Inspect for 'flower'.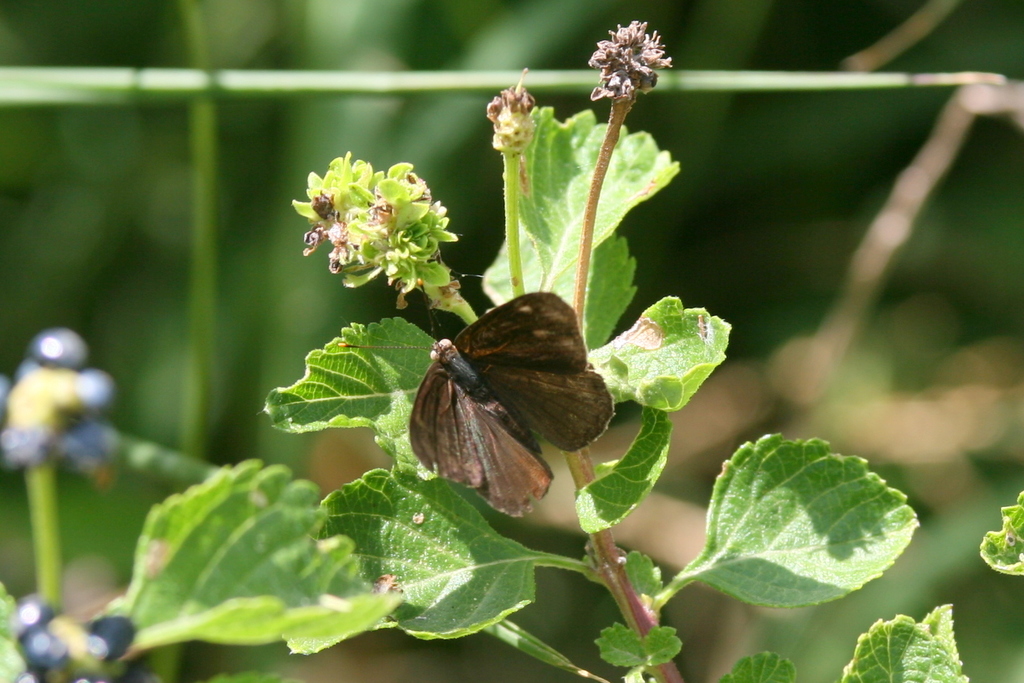
Inspection: region(594, 6, 682, 92).
